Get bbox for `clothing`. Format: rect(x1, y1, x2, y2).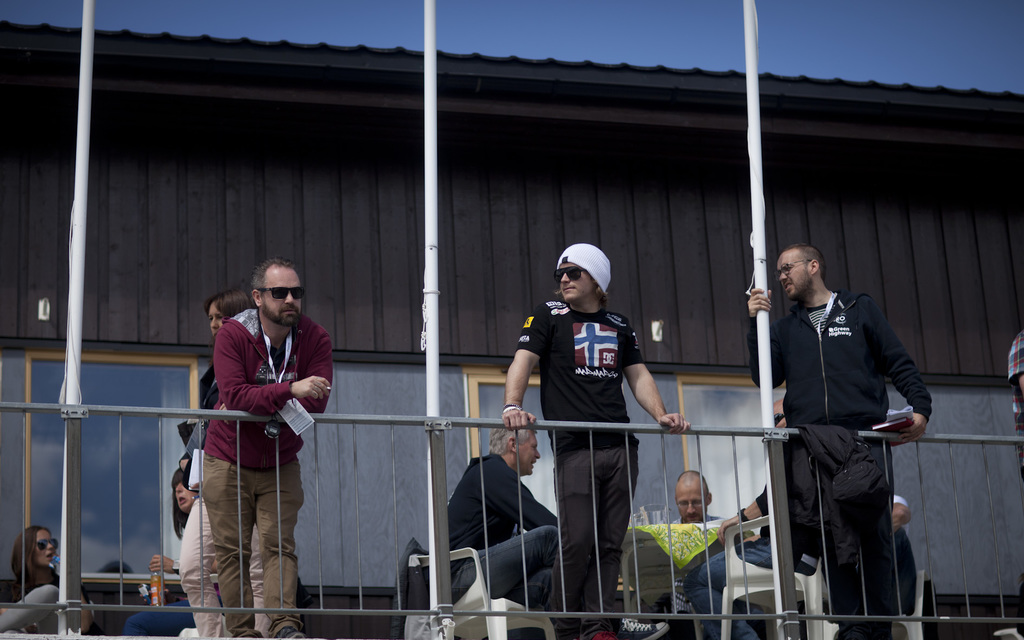
rect(524, 261, 671, 580).
